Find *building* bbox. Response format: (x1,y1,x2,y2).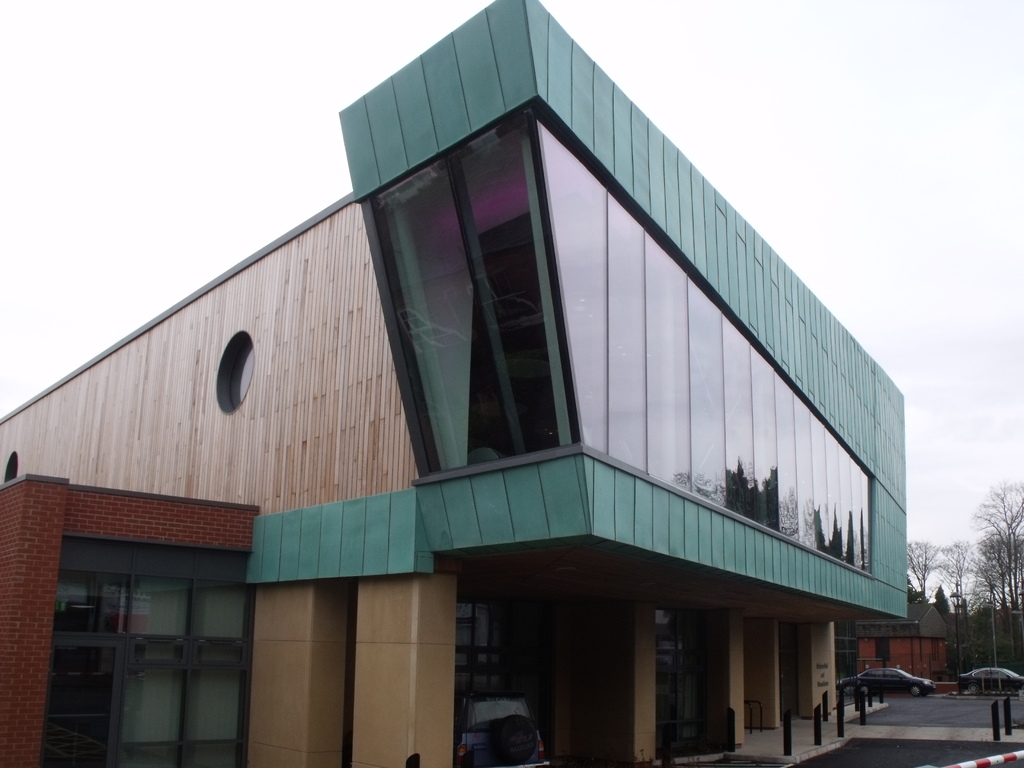
(0,0,916,767).
